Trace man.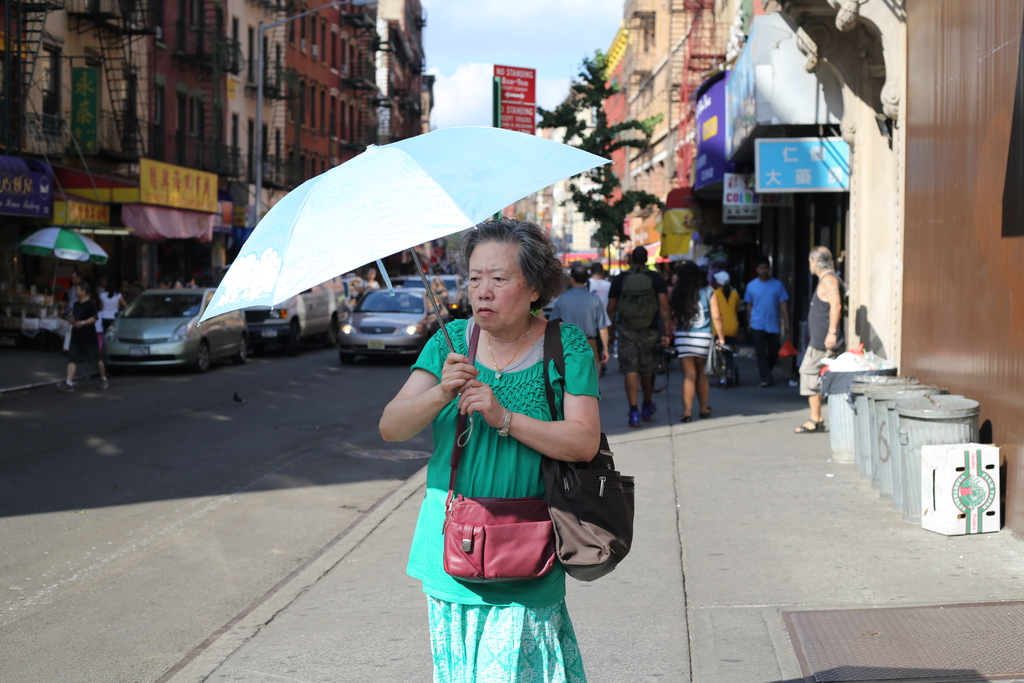
Traced to <bbox>546, 259, 609, 395</bbox>.
